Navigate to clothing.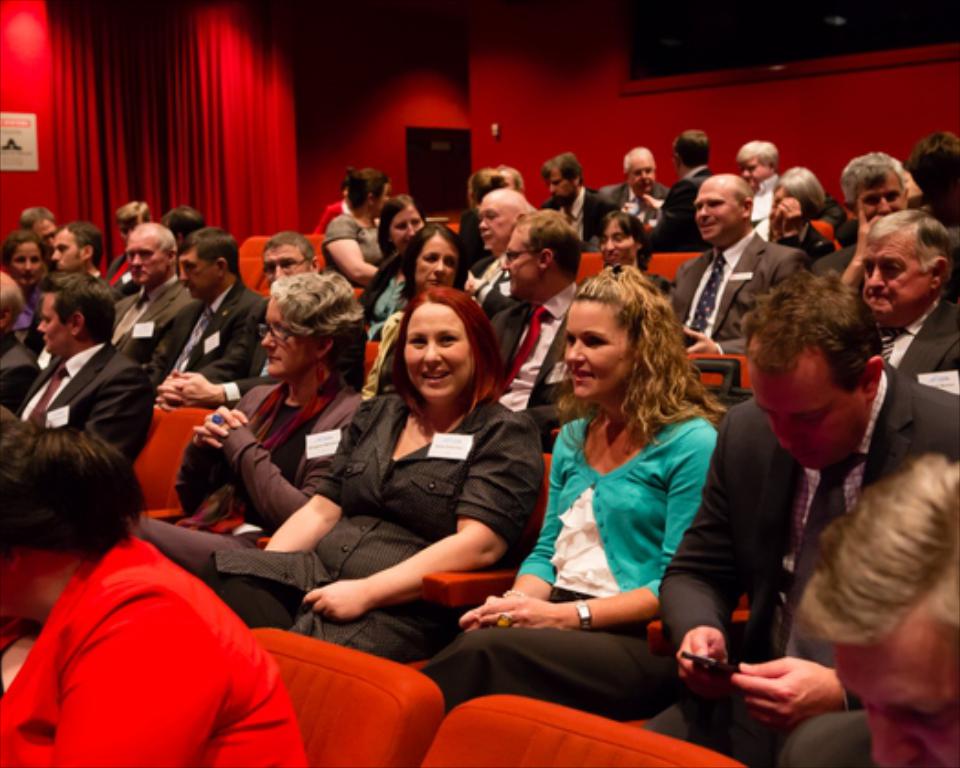
Navigation target: bbox=[159, 280, 272, 393].
